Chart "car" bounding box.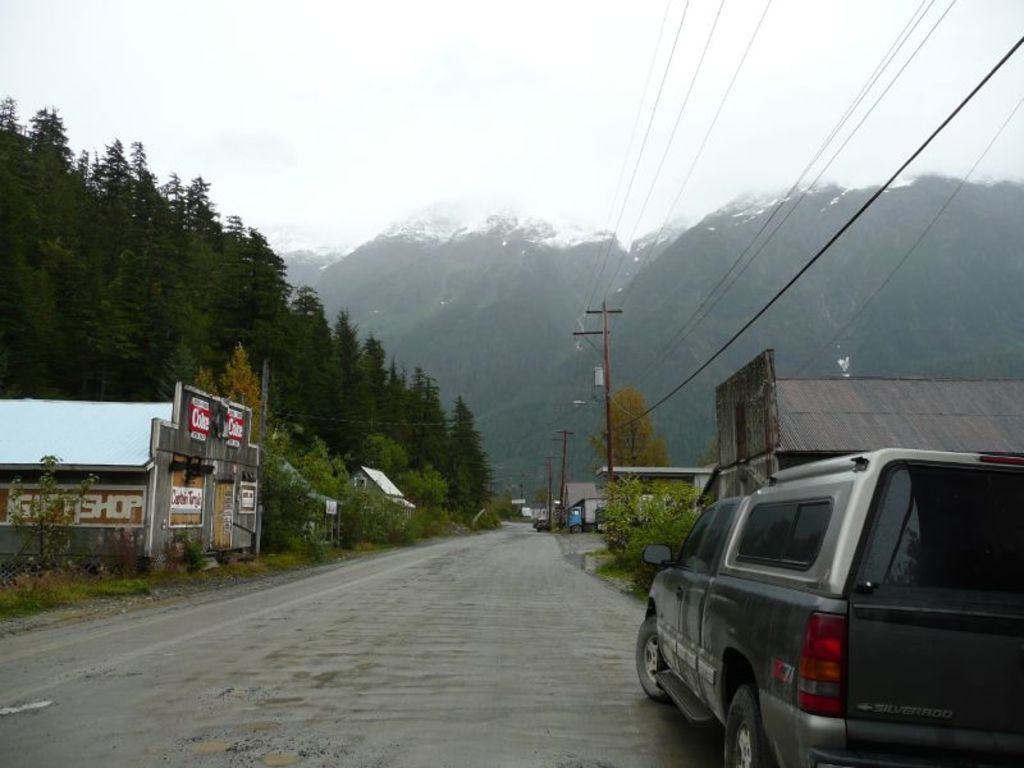
Charted: left=635, top=451, right=1023, bottom=767.
